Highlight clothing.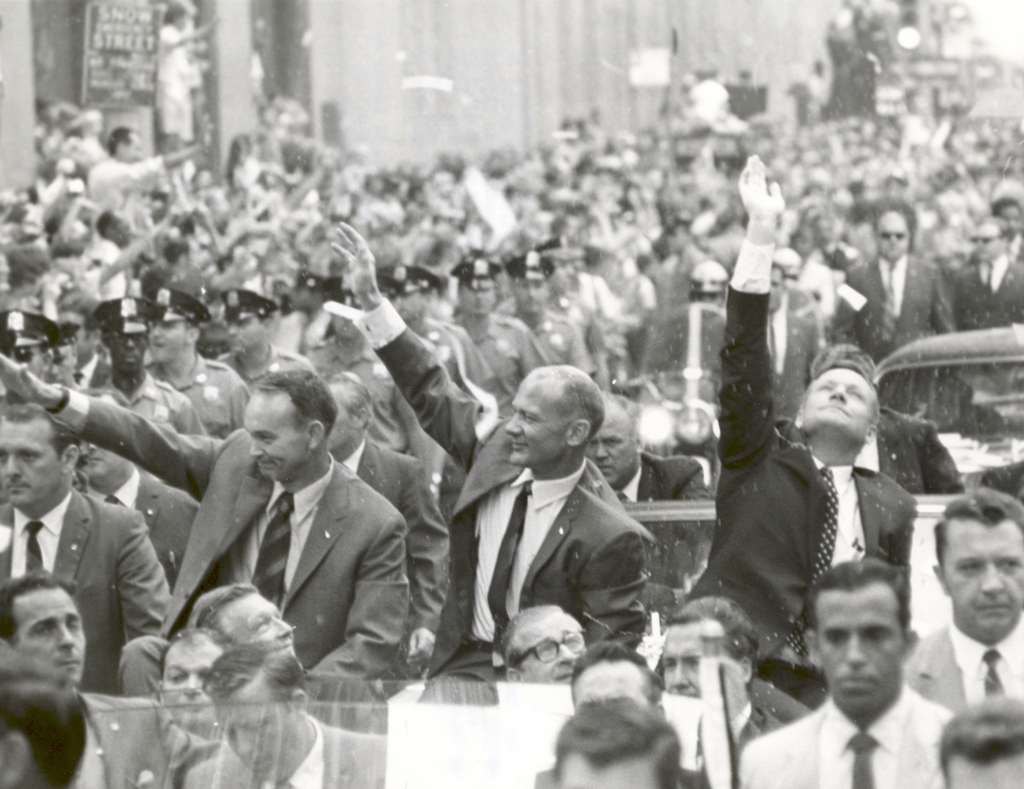
Highlighted region: bbox=(156, 22, 203, 135).
